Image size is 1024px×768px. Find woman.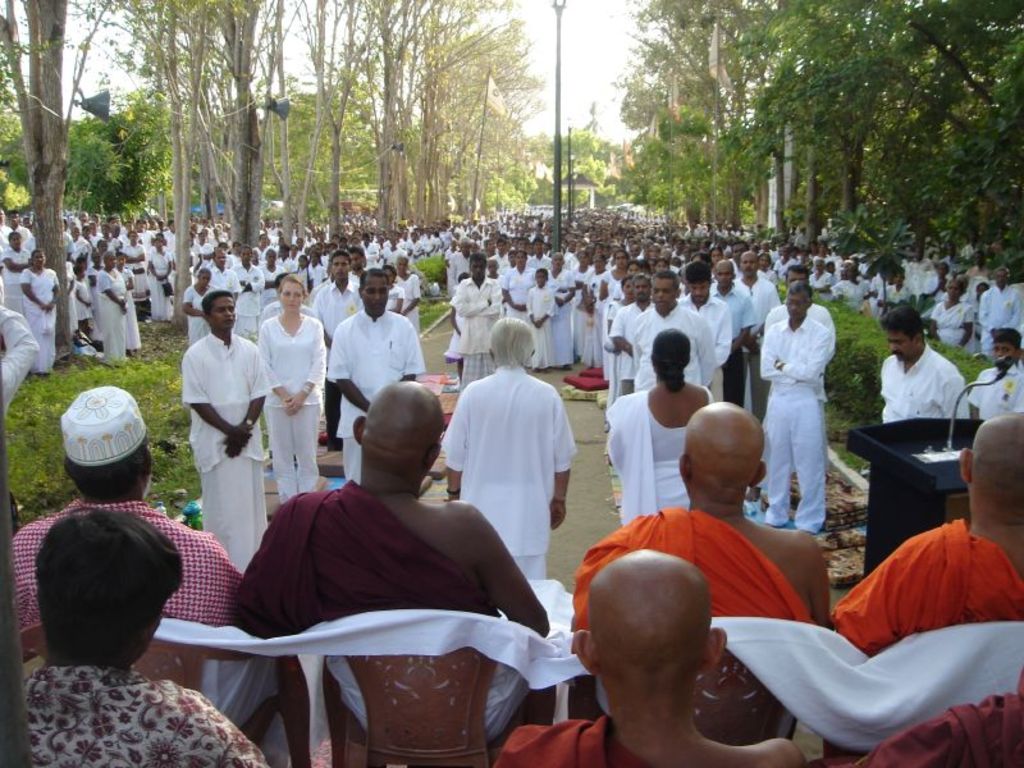
box(397, 247, 422, 337).
